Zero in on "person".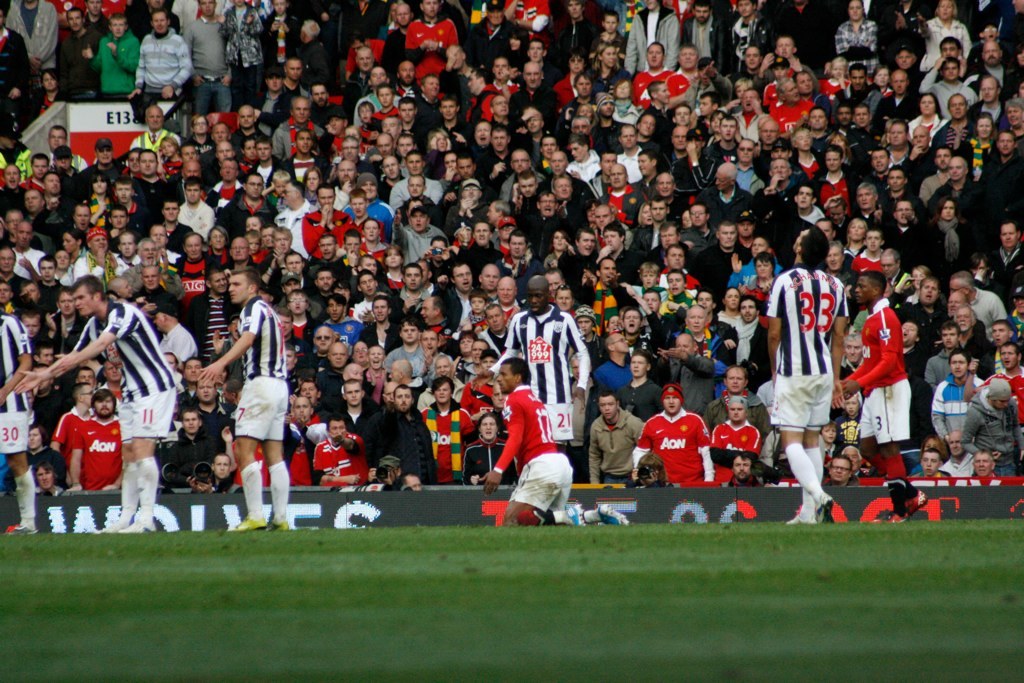
Zeroed in: bbox=[719, 453, 762, 489].
